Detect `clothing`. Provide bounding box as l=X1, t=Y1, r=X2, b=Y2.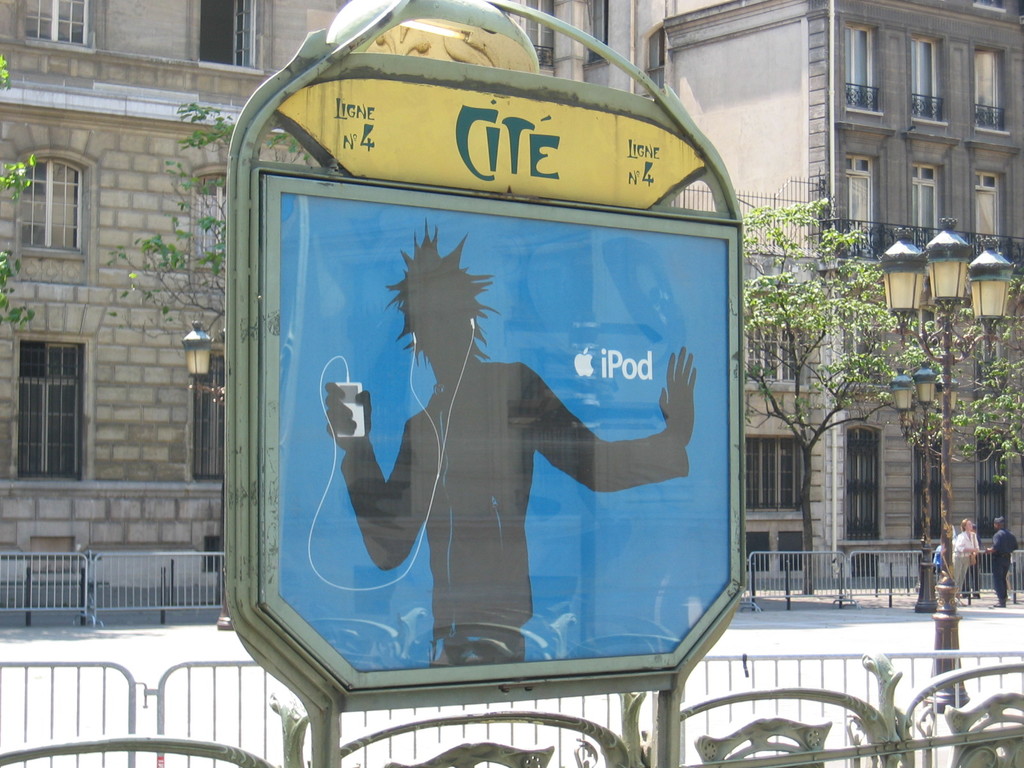
l=993, t=525, r=1018, b=604.
